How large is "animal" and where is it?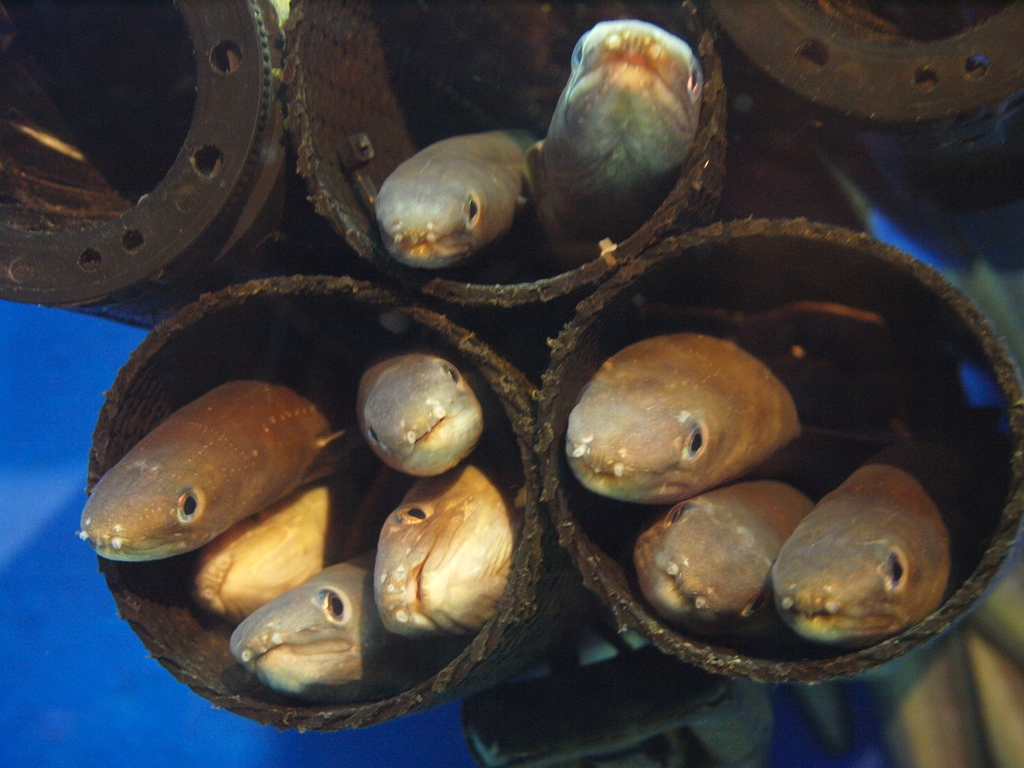
Bounding box: Rect(645, 495, 797, 626).
